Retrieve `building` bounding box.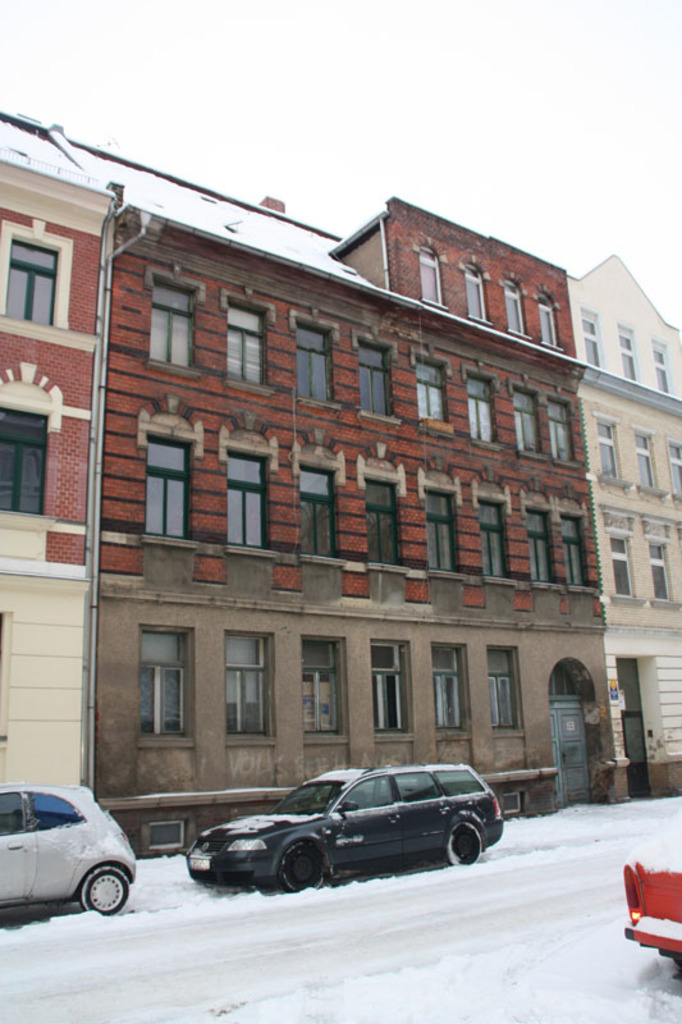
Bounding box: left=0, top=147, right=125, bottom=805.
